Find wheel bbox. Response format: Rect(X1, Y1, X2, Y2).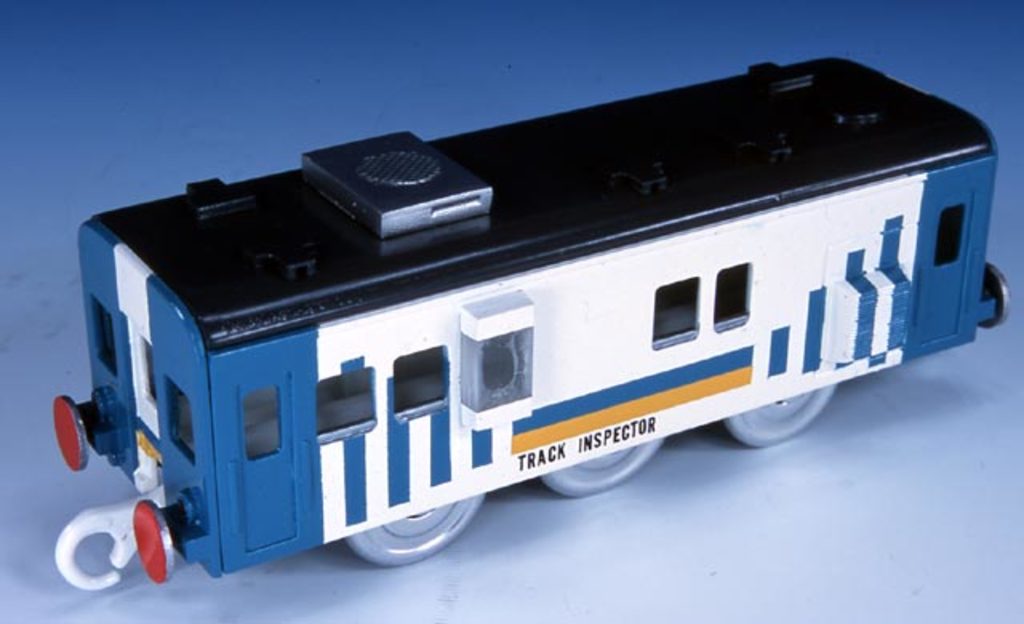
Rect(725, 381, 838, 448).
